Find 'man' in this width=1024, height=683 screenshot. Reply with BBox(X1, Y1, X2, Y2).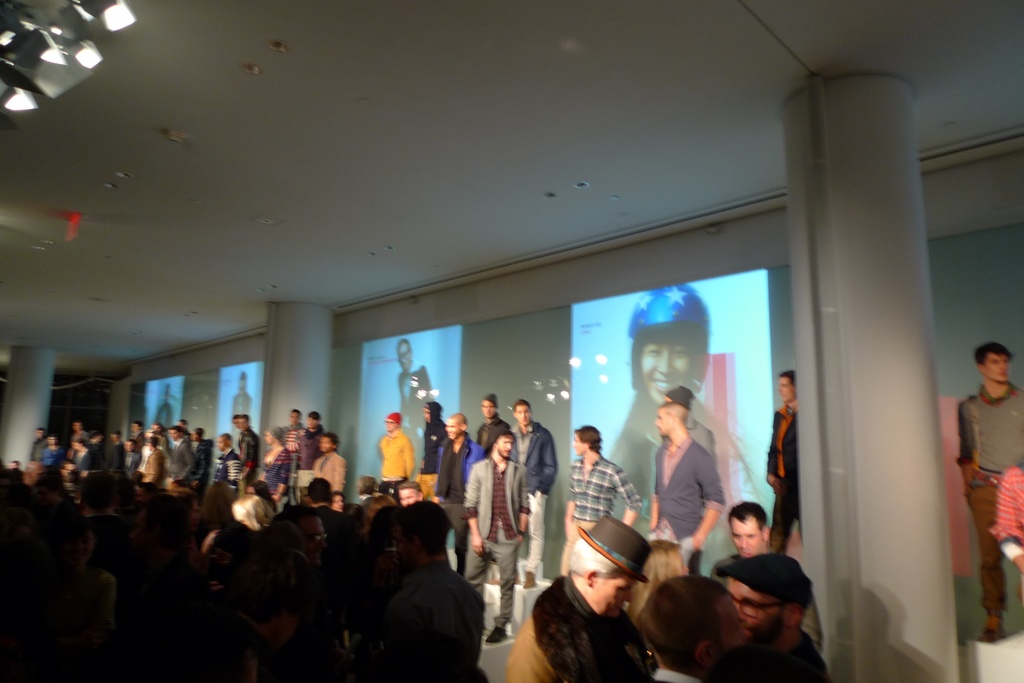
BBox(130, 418, 143, 445).
